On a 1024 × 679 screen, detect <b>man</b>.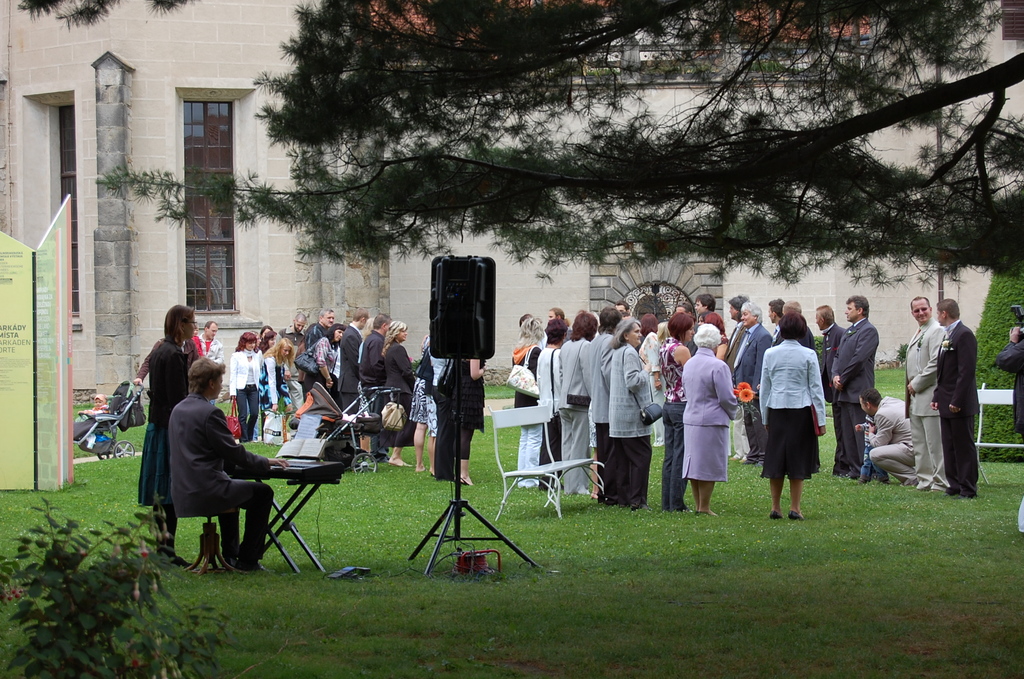
(732, 301, 772, 468).
